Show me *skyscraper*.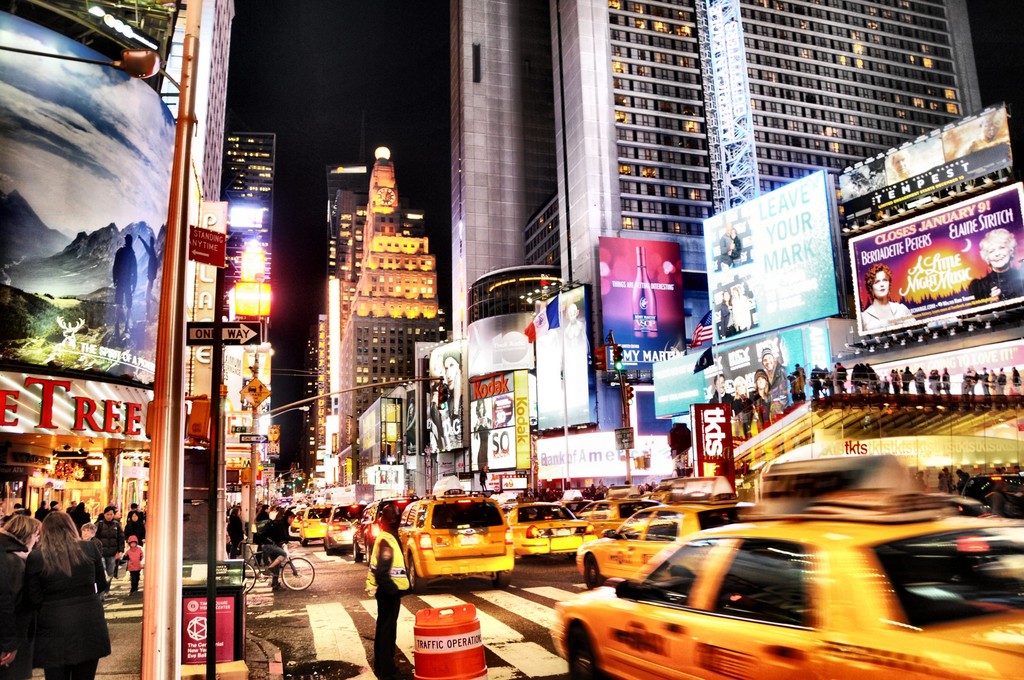
*skyscraper* is here: 448 0 963 483.
